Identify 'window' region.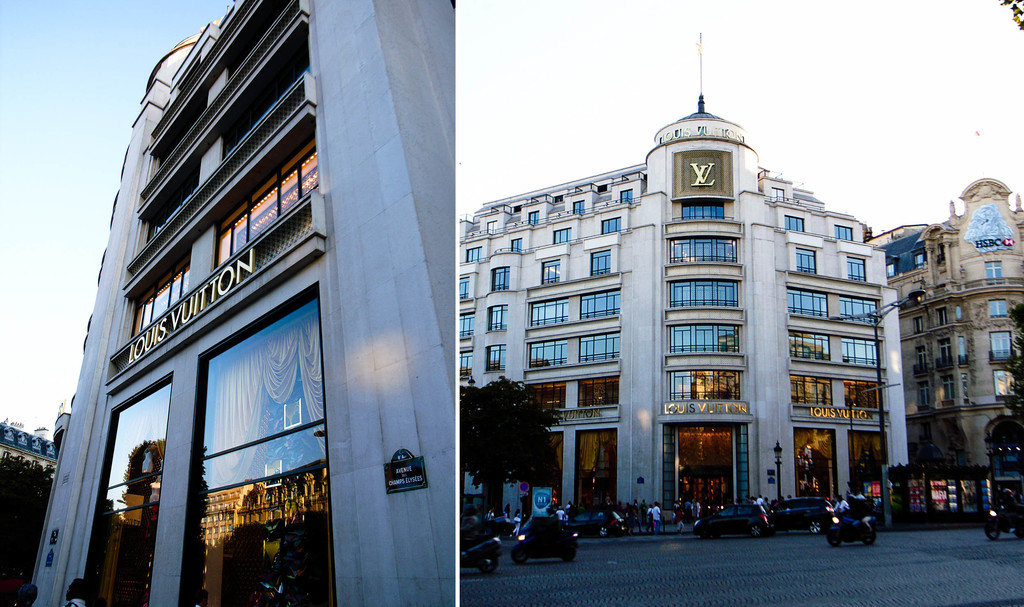
Region: box=[484, 223, 497, 232].
